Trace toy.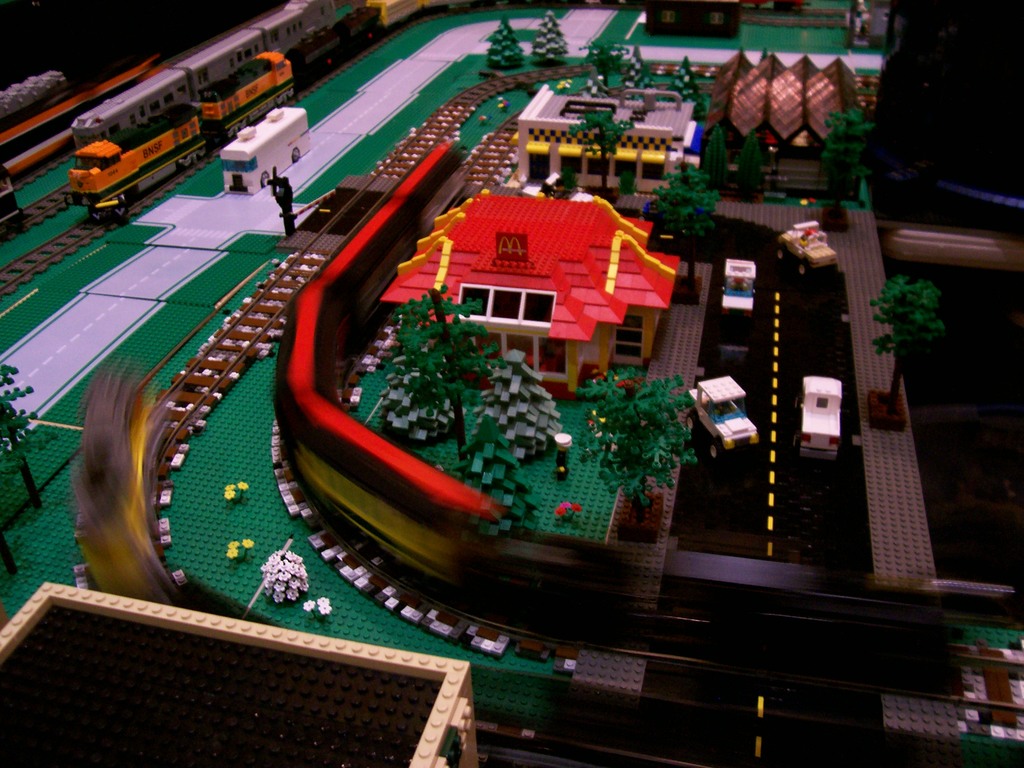
Traced to <box>802,376,840,456</box>.
